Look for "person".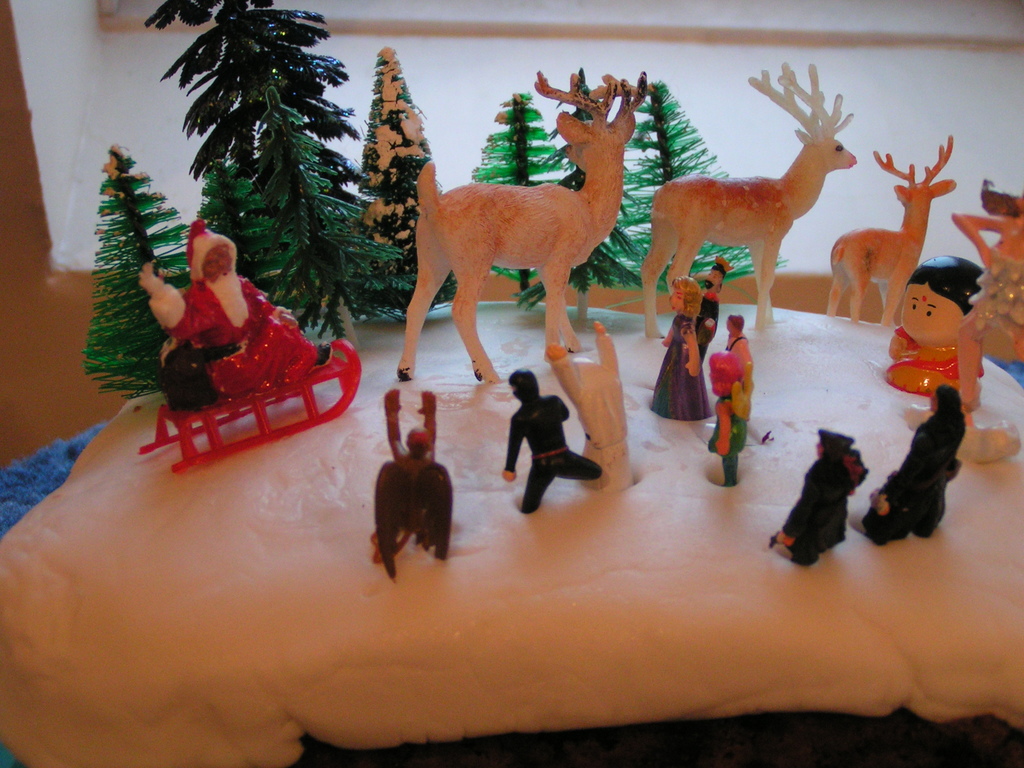
Found: x1=772, y1=431, x2=868, y2=562.
